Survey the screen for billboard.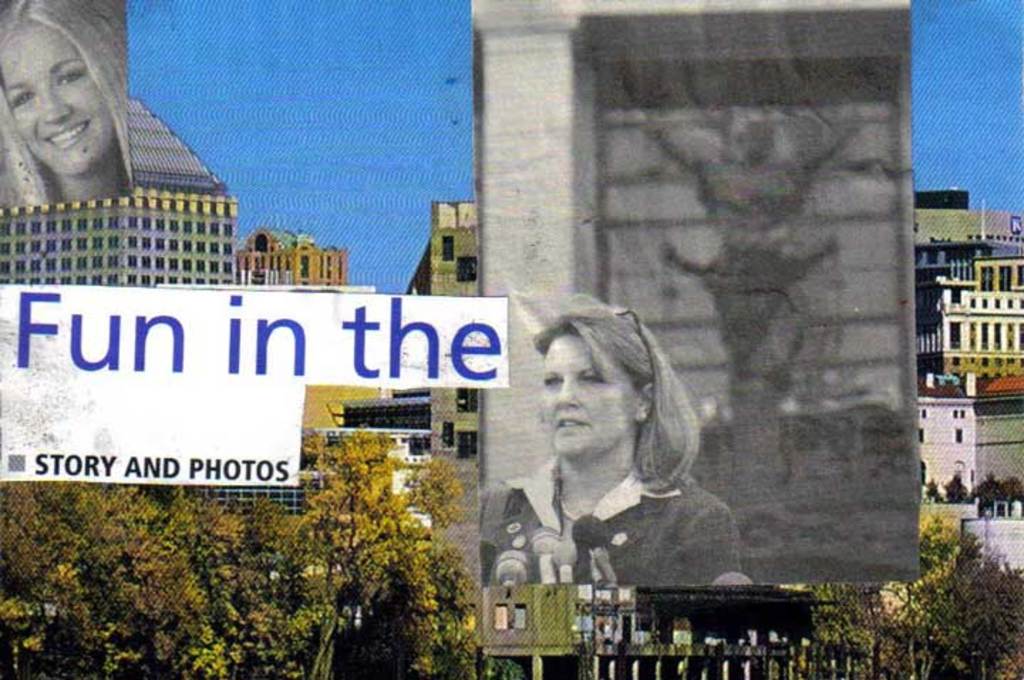
Survey found: <box>472,0,913,580</box>.
